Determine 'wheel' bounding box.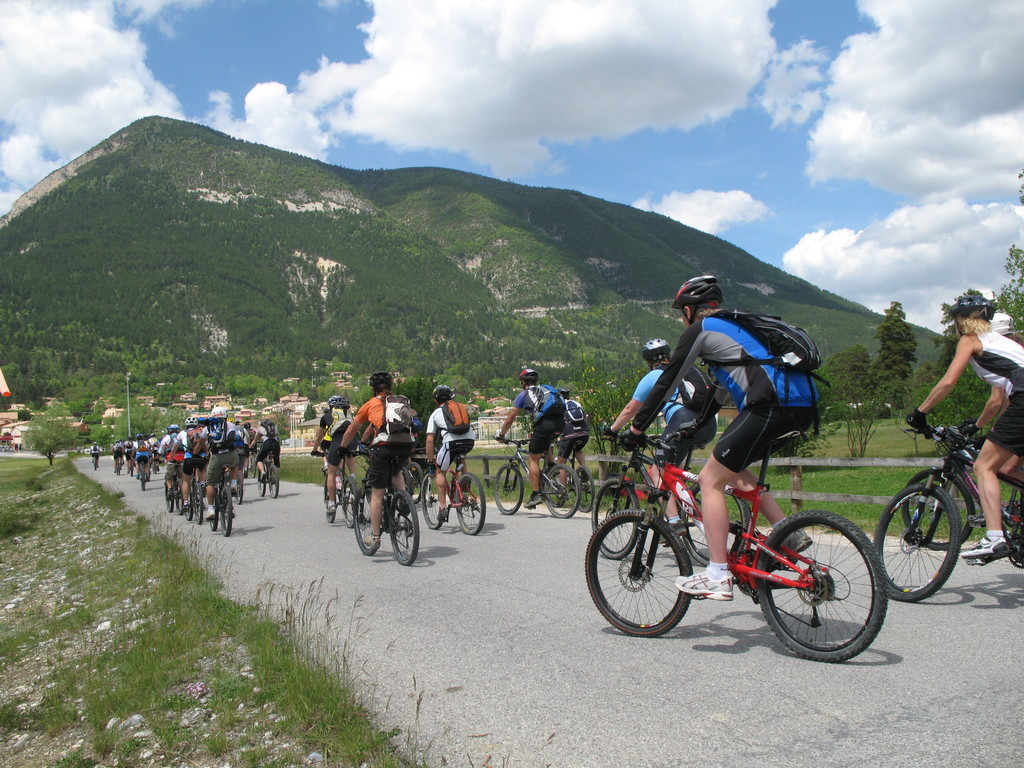
Determined: detection(388, 489, 422, 566).
